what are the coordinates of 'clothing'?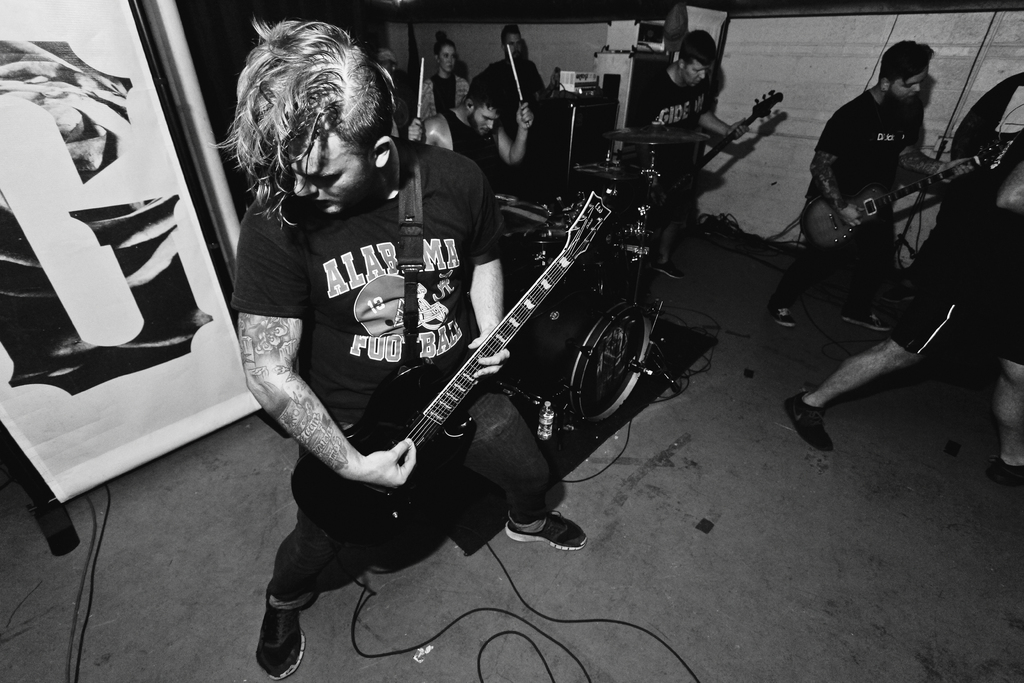
<box>769,211,909,295</box>.
